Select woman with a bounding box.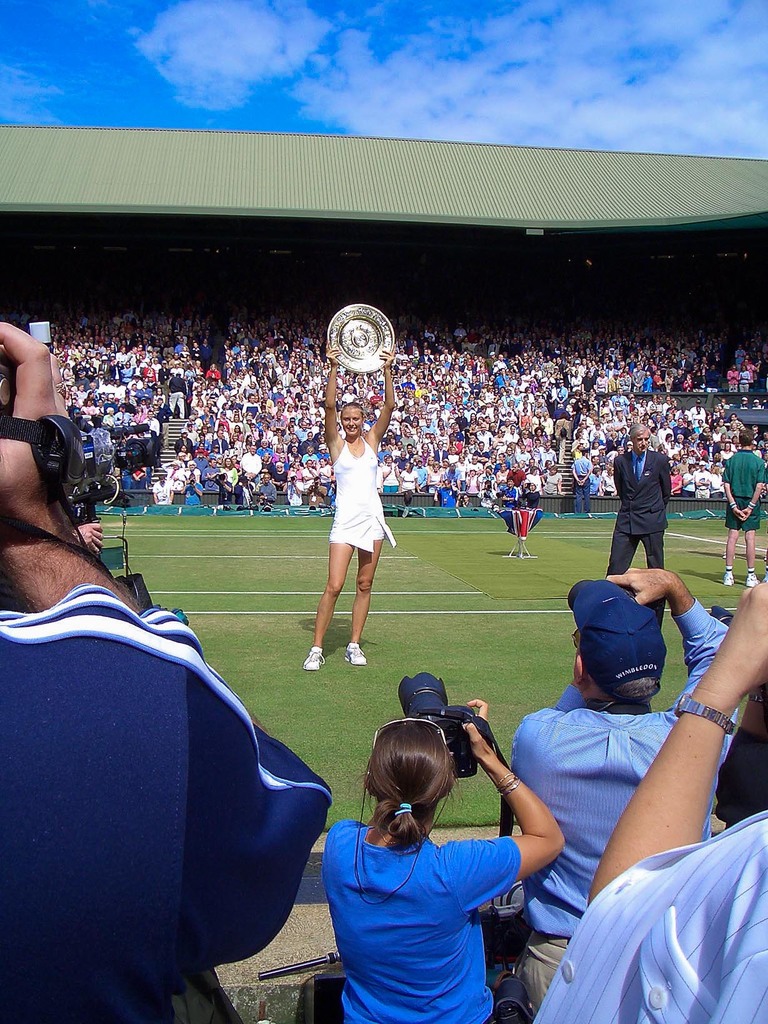
[left=527, top=386, right=531, bottom=398].
